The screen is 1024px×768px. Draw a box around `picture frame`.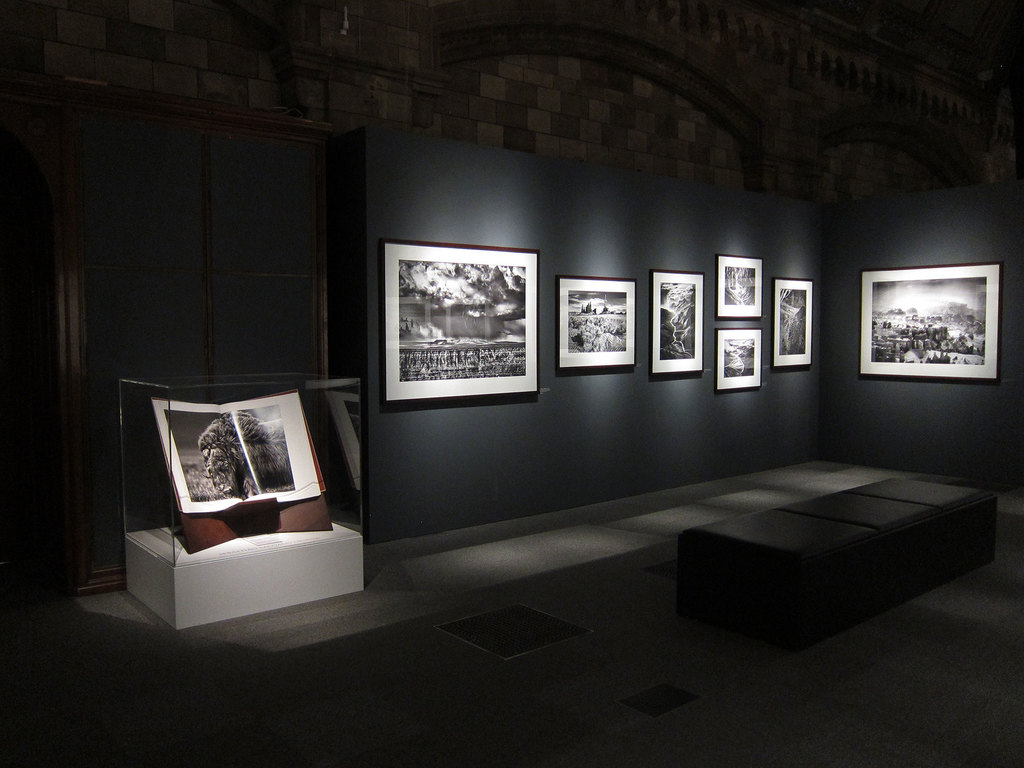
rect(362, 242, 571, 413).
